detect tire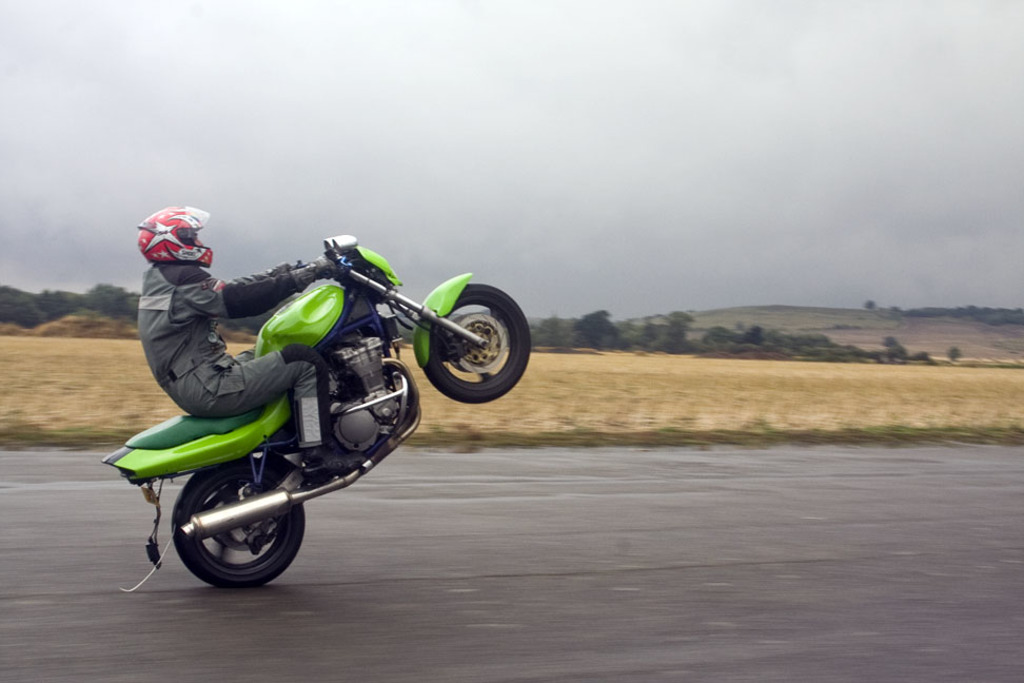
<box>407,286,517,408</box>
